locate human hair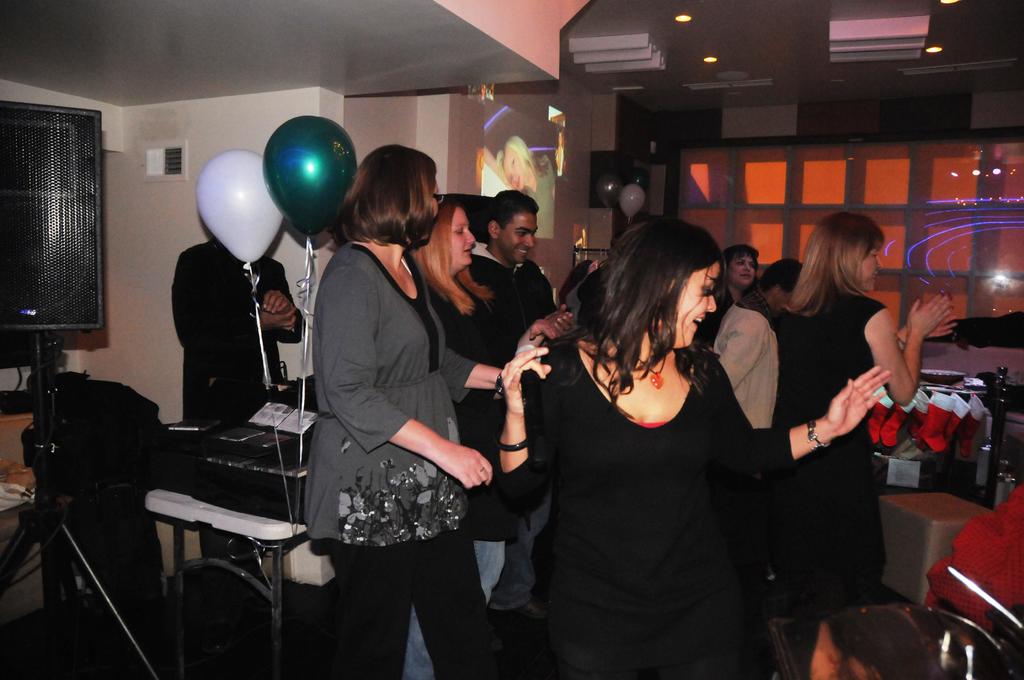
756,259,804,293
